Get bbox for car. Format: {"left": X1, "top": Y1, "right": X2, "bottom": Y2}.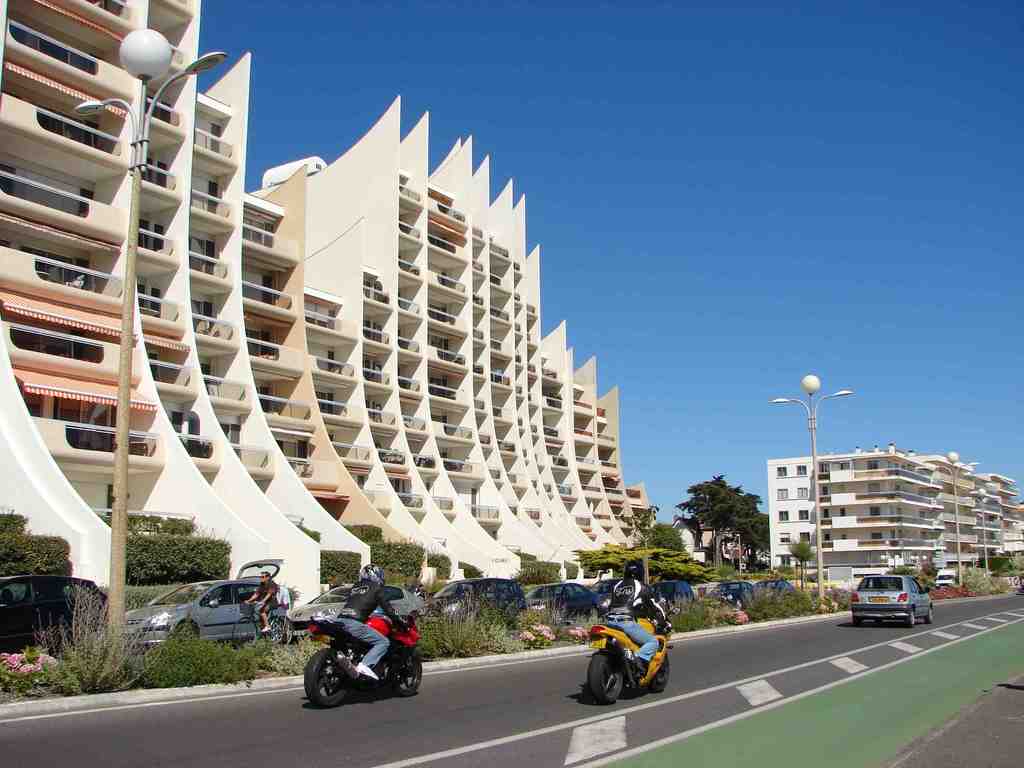
{"left": 529, "top": 577, "right": 602, "bottom": 621}.
